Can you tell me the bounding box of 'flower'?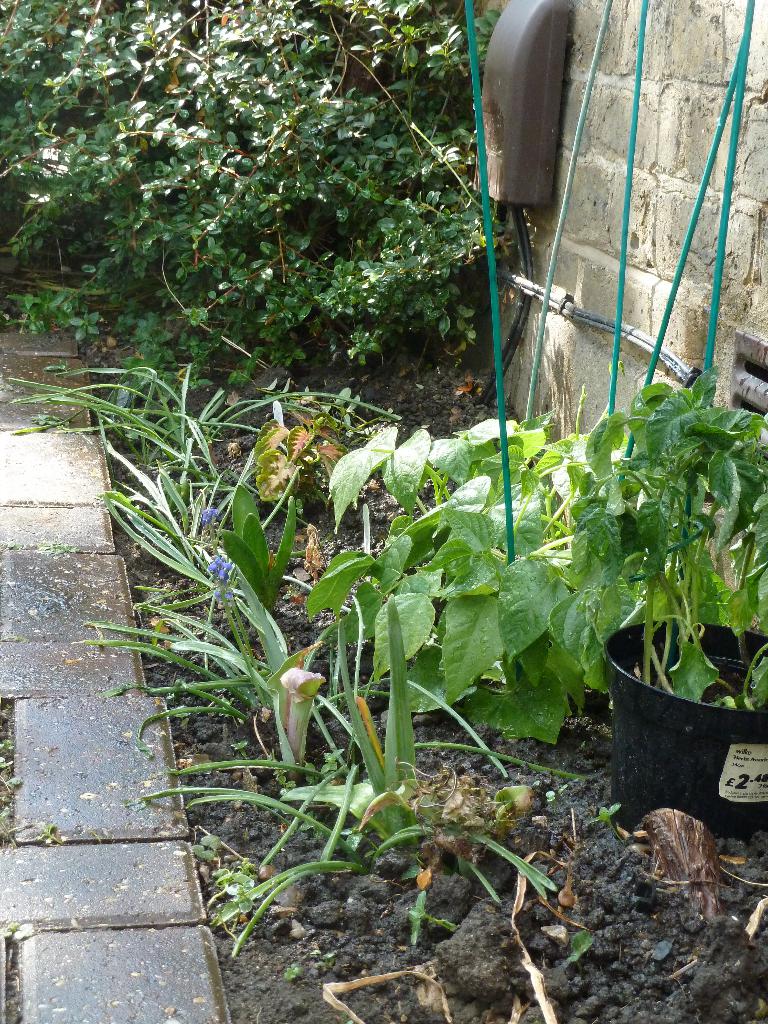
region(280, 669, 326, 721).
